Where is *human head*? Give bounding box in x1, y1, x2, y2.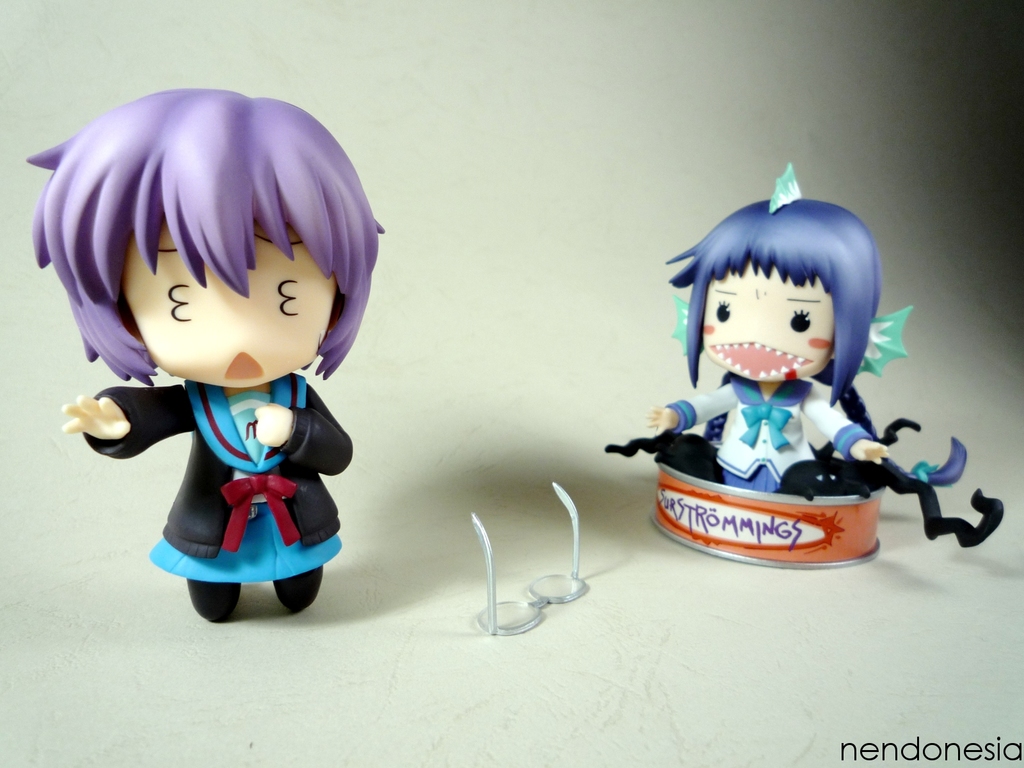
45, 98, 377, 428.
